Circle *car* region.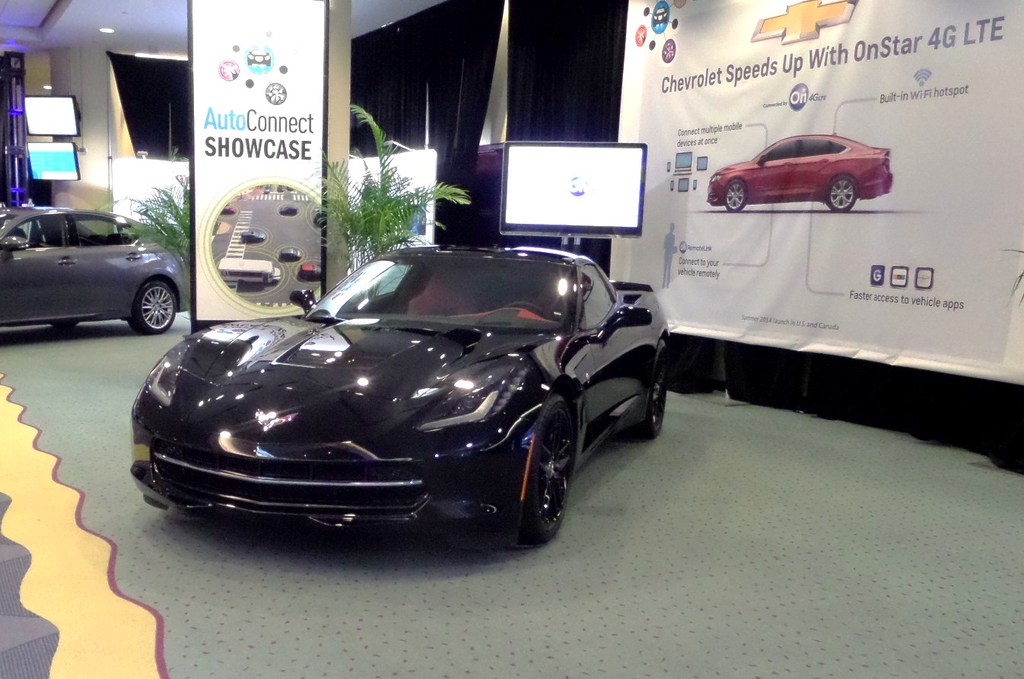
Region: [297, 267, 320, 278].
